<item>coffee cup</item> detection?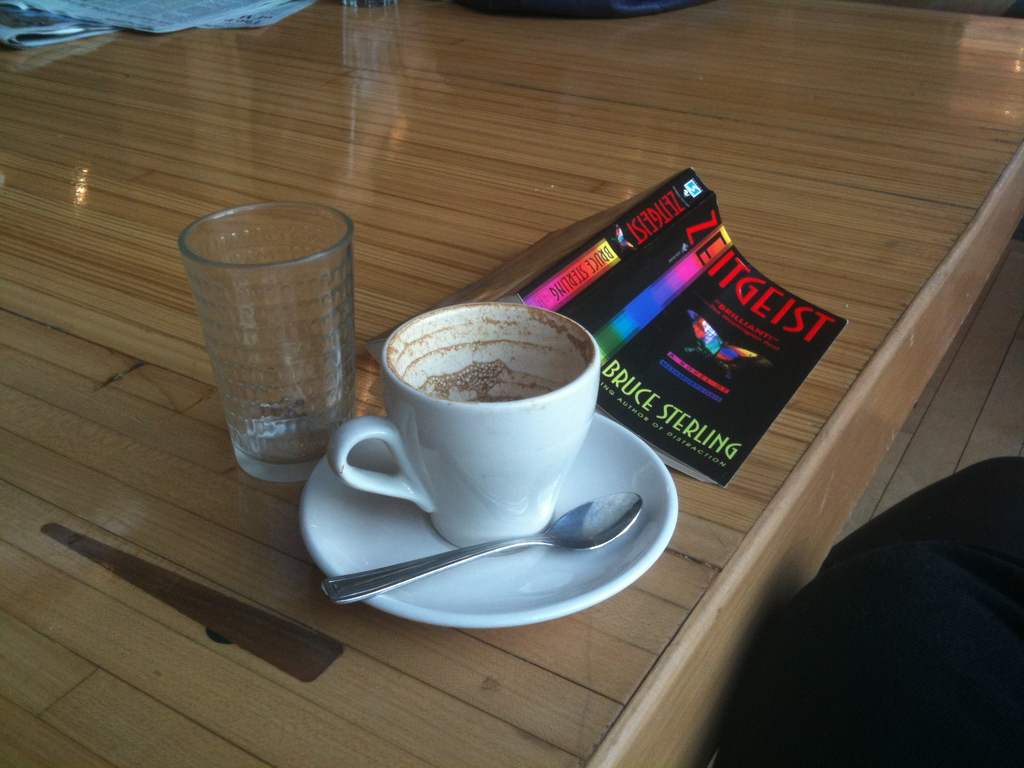
<region>328, 303, 605, 556</region>
